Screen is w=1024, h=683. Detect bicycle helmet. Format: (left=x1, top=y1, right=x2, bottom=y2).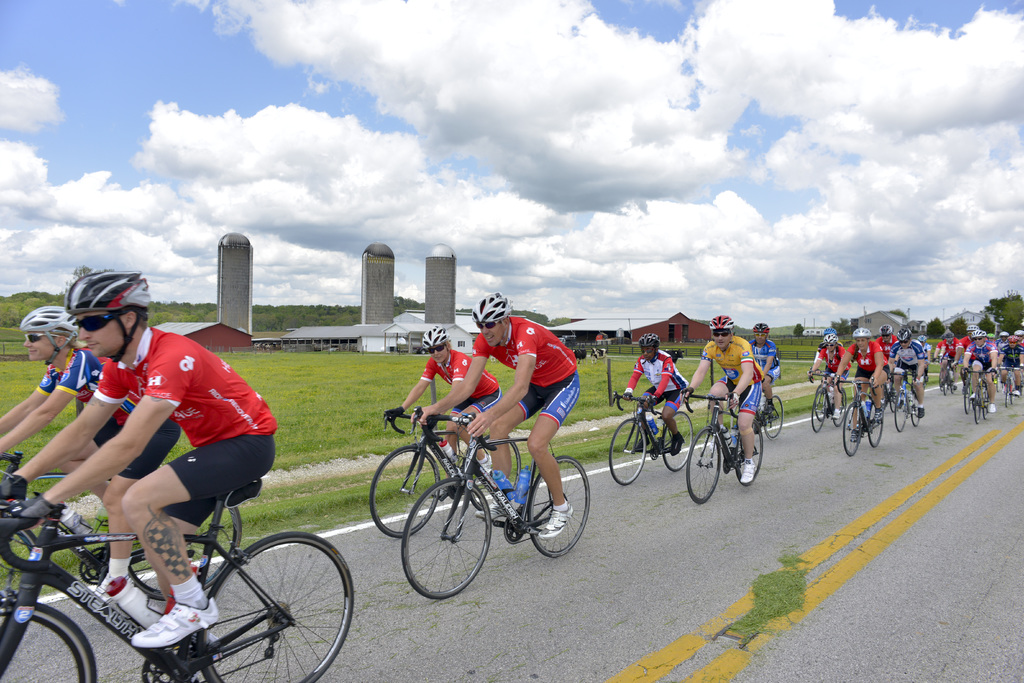
(left=751, top=322, right=769, bottom=345).
